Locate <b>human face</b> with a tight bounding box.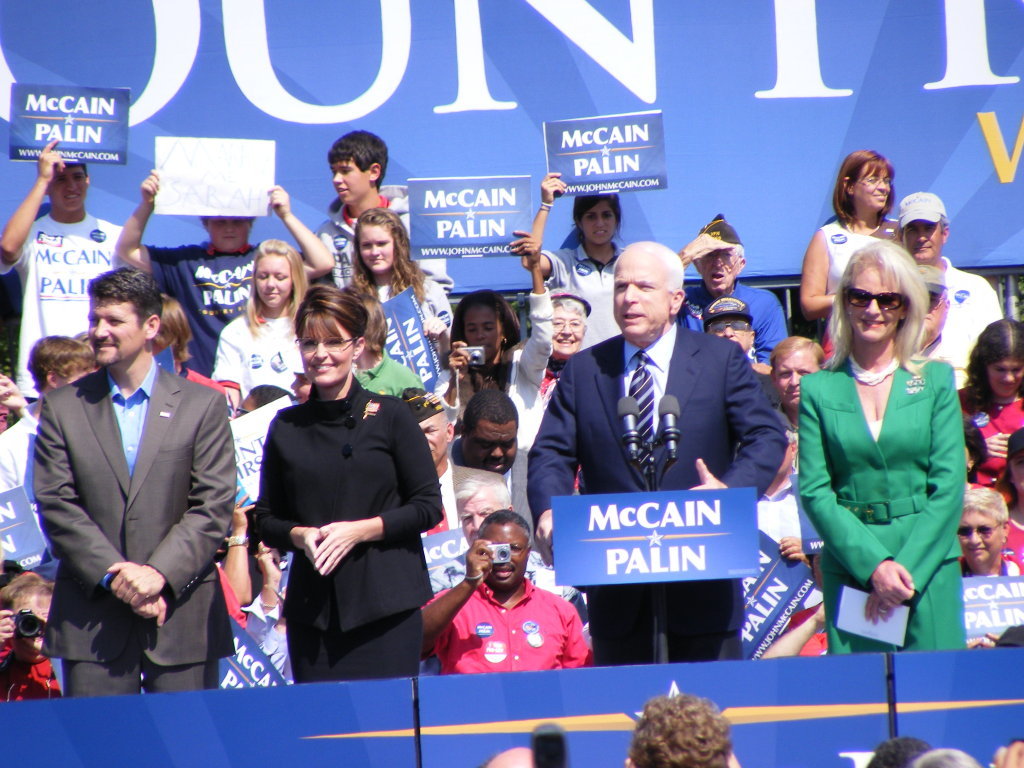
<bbox>854, 165, 890, 210</bbox>.
